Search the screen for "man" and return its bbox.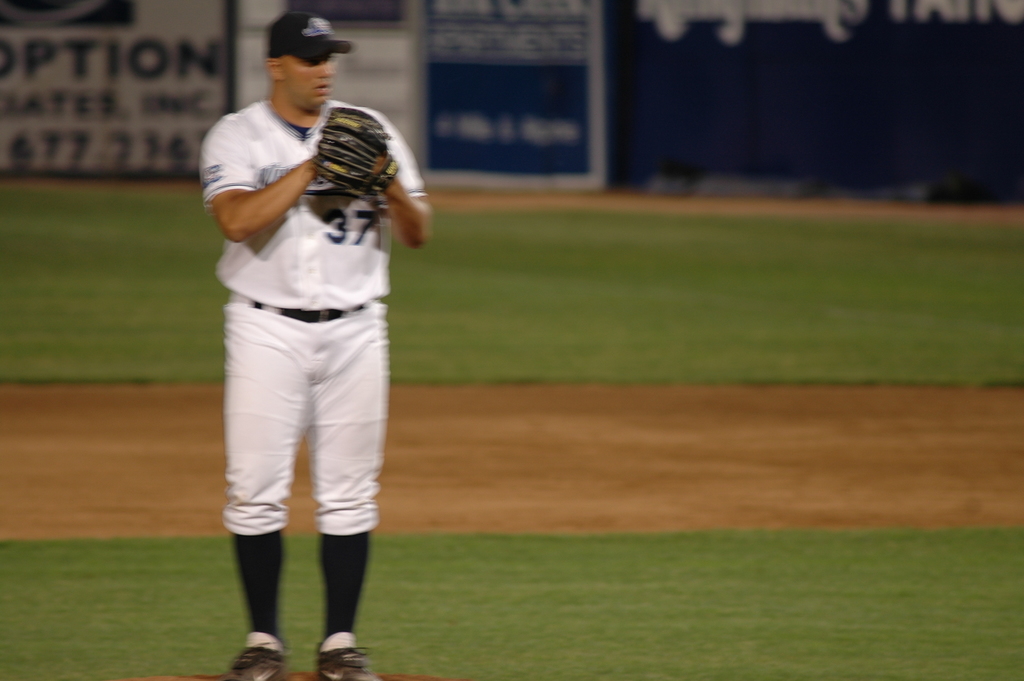
Found: bbox=(184, 0, 429, 653).
